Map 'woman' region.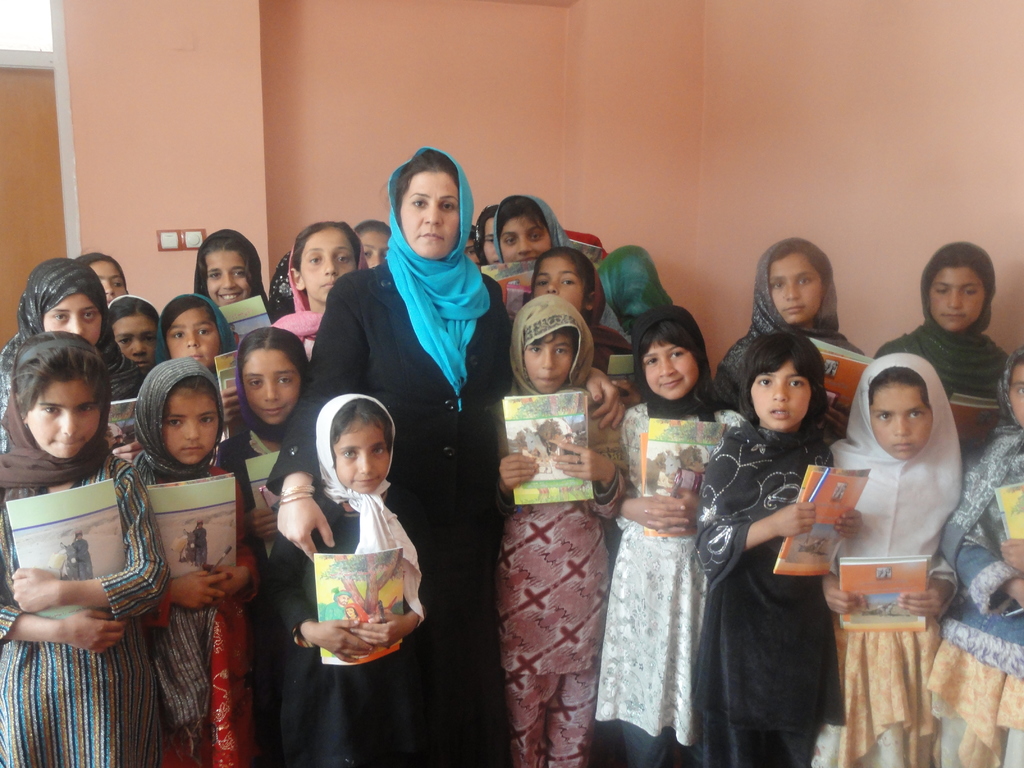
Mapped to l=191, t=233, r=260, b=312.
